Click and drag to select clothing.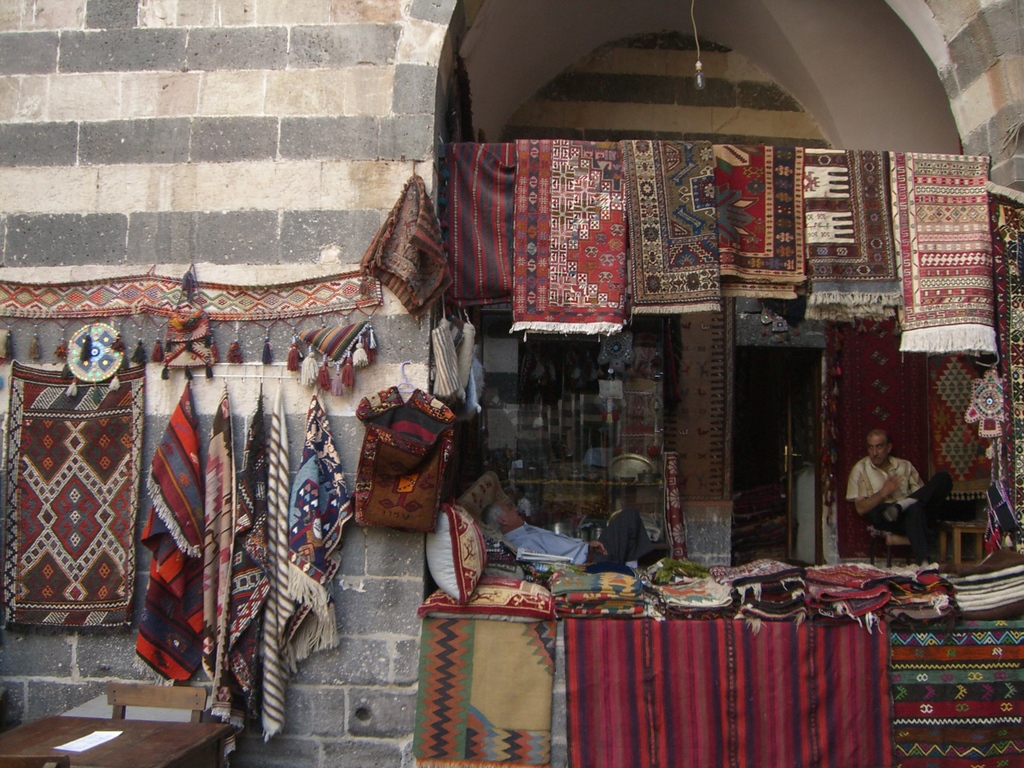
Selection: locate(883, 142, 995, 359).
